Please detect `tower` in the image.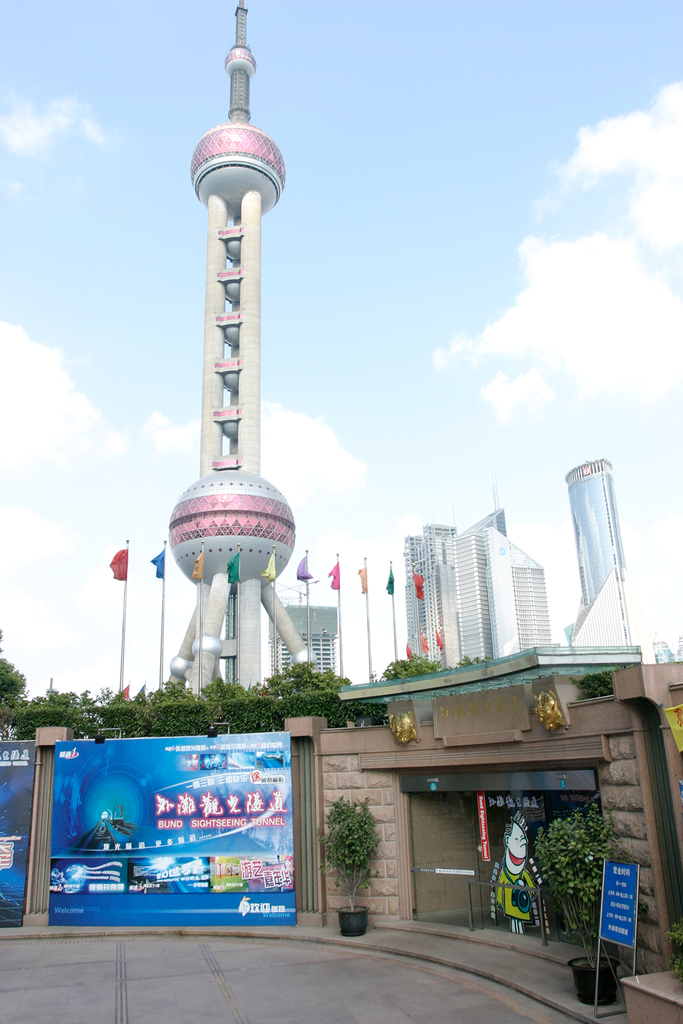
269,617,348,698.
